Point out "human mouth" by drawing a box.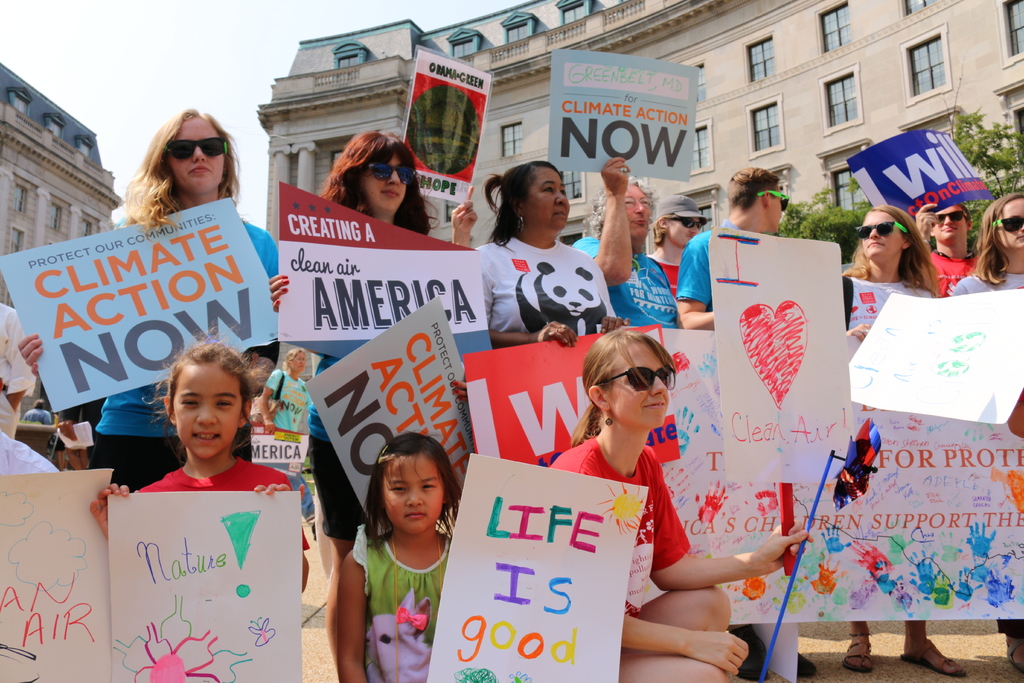
Rect(643, 400, 666, 409).
